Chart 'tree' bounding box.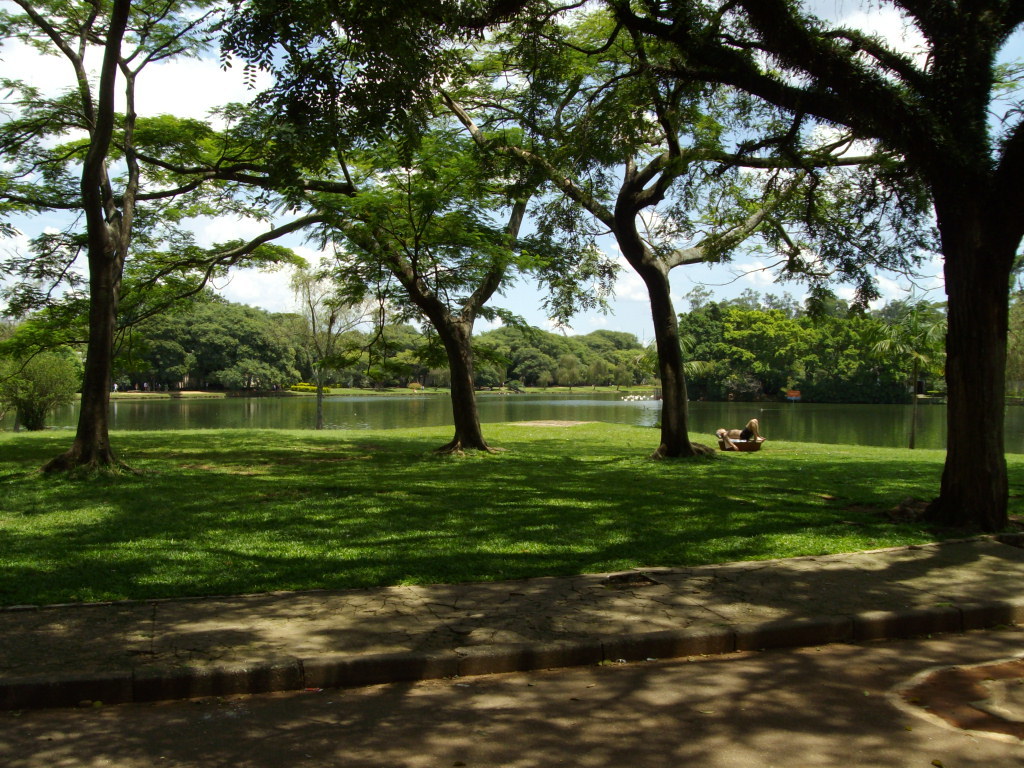
Charted: box=[310, 332, 330, 383].
